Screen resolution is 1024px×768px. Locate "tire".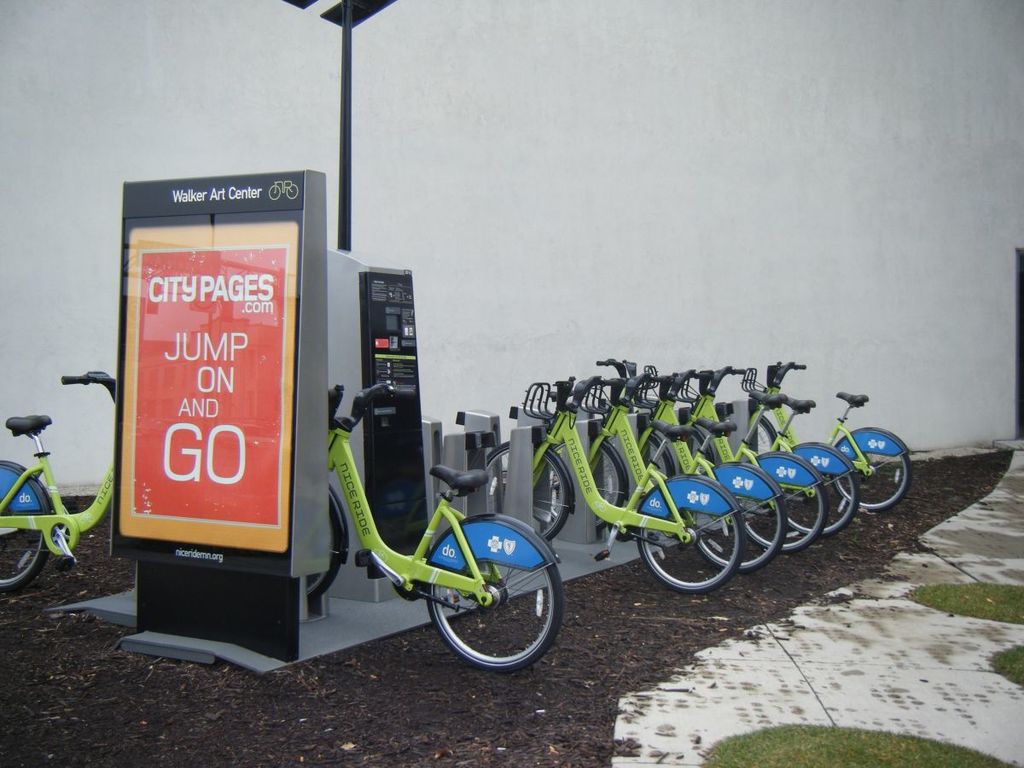
{"left": 411, "top": 514, "right": 544, "bottom": 675}.
